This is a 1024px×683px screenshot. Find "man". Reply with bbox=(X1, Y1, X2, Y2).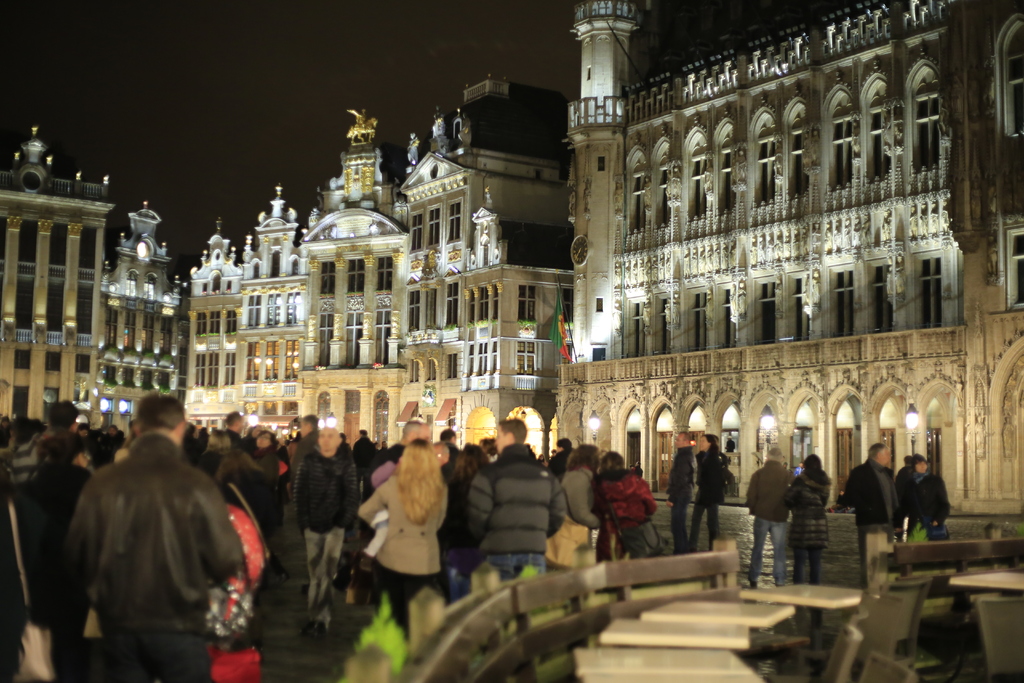
bbox=(78, 420, 131, 476).
